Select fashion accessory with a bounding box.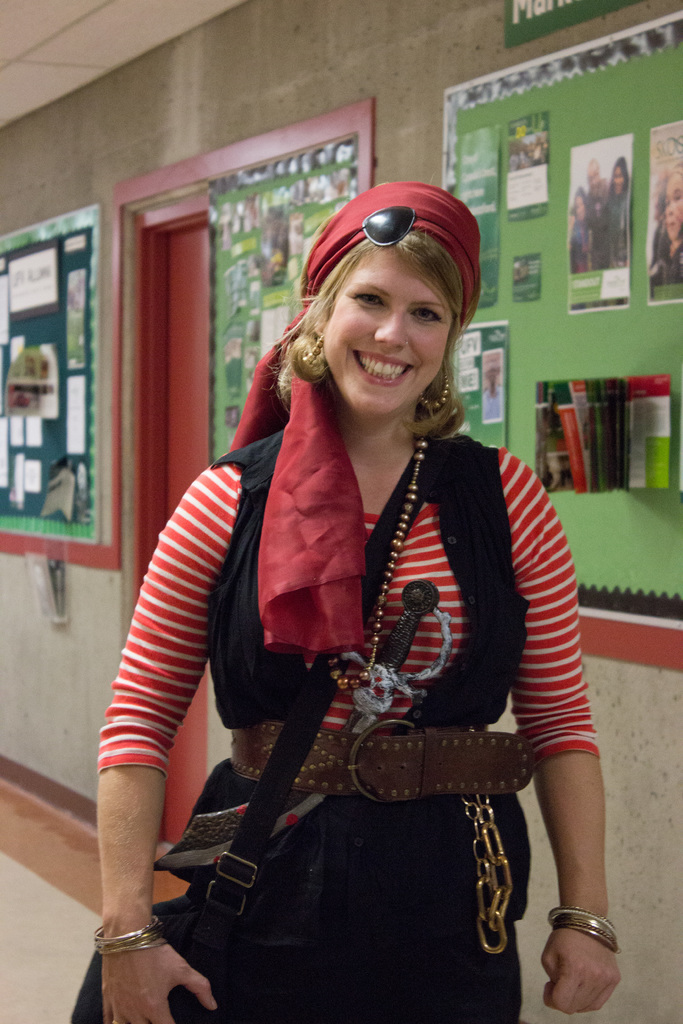
l=552, t=920, r=615, b=949.
